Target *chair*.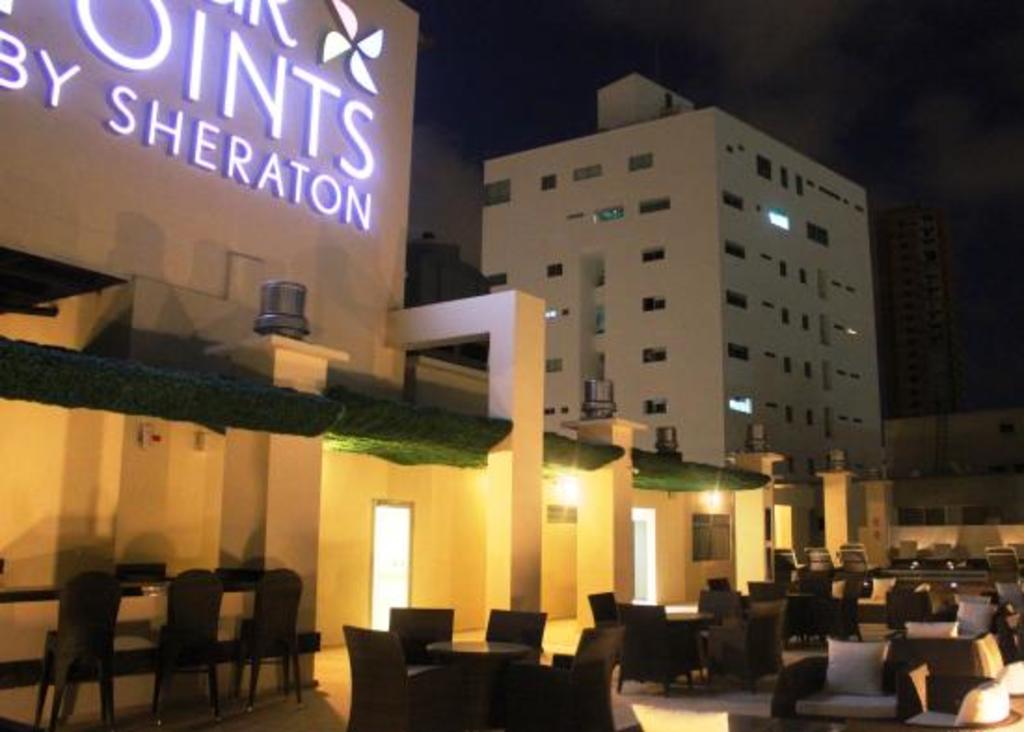
Target region: <bbox>706, 587, 741, 615</bbox>.
